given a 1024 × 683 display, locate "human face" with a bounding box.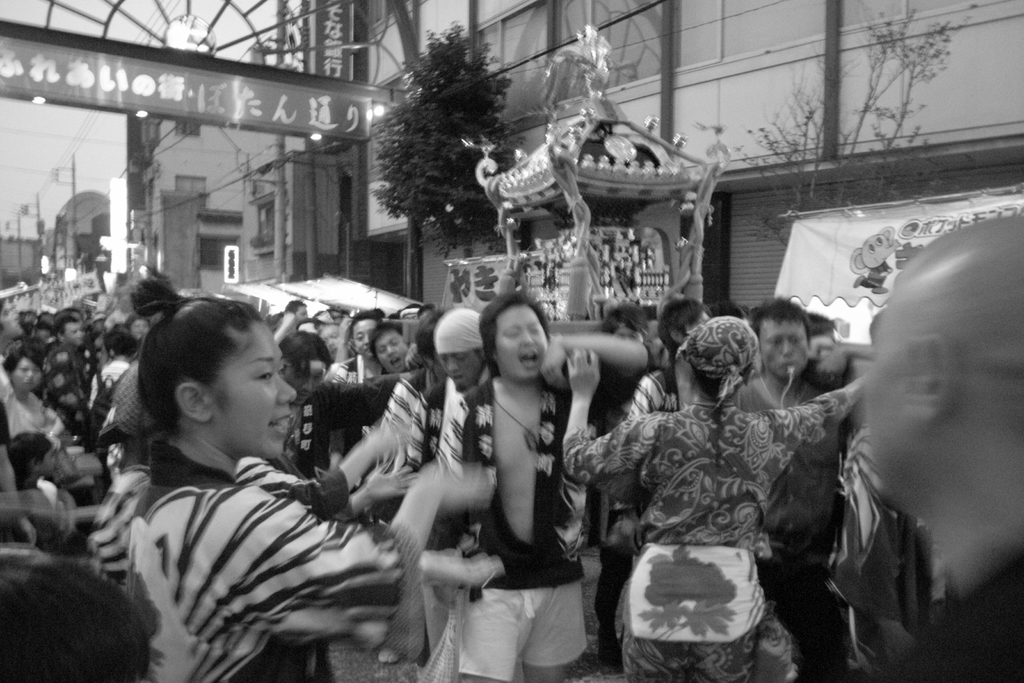
Located: select_region(373, 334, 407, 374).
